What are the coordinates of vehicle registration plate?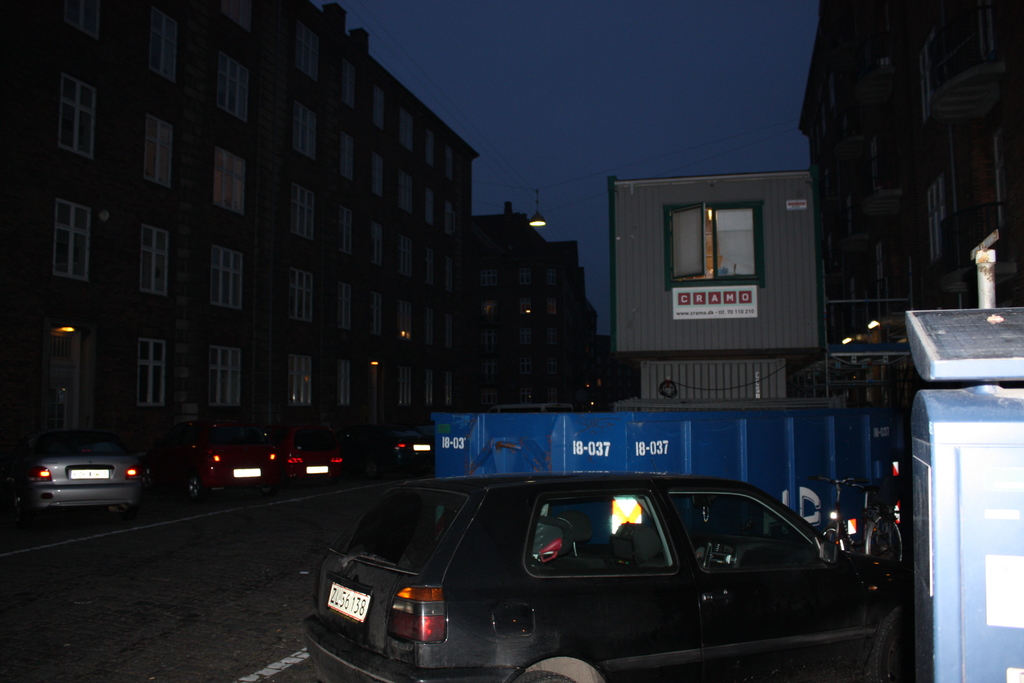
detection(234, 465, 261, 478).
